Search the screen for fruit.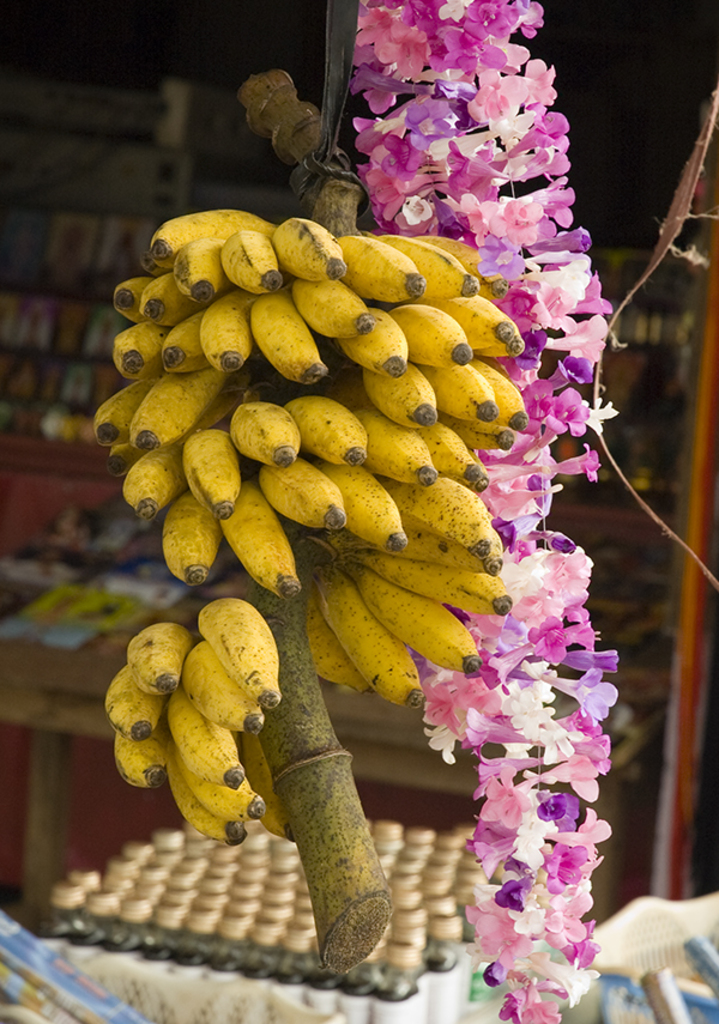
Found at <box>110,217,562,867</box>.
